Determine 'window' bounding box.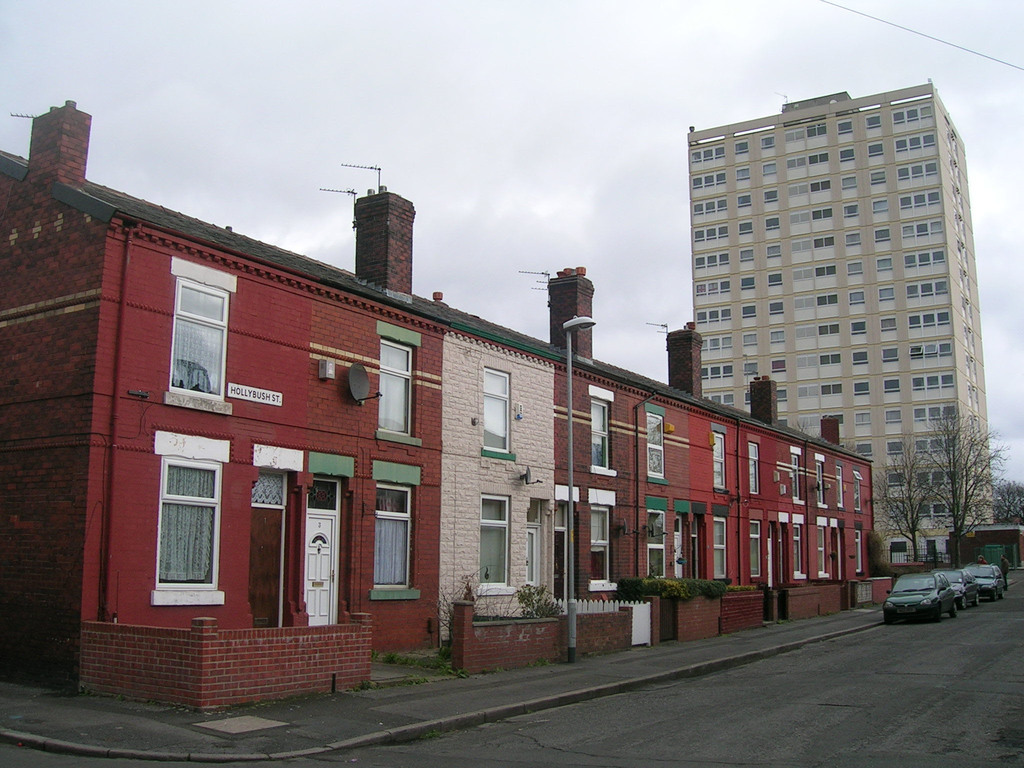
Determined: Rect(746, 513, 762, 580).
